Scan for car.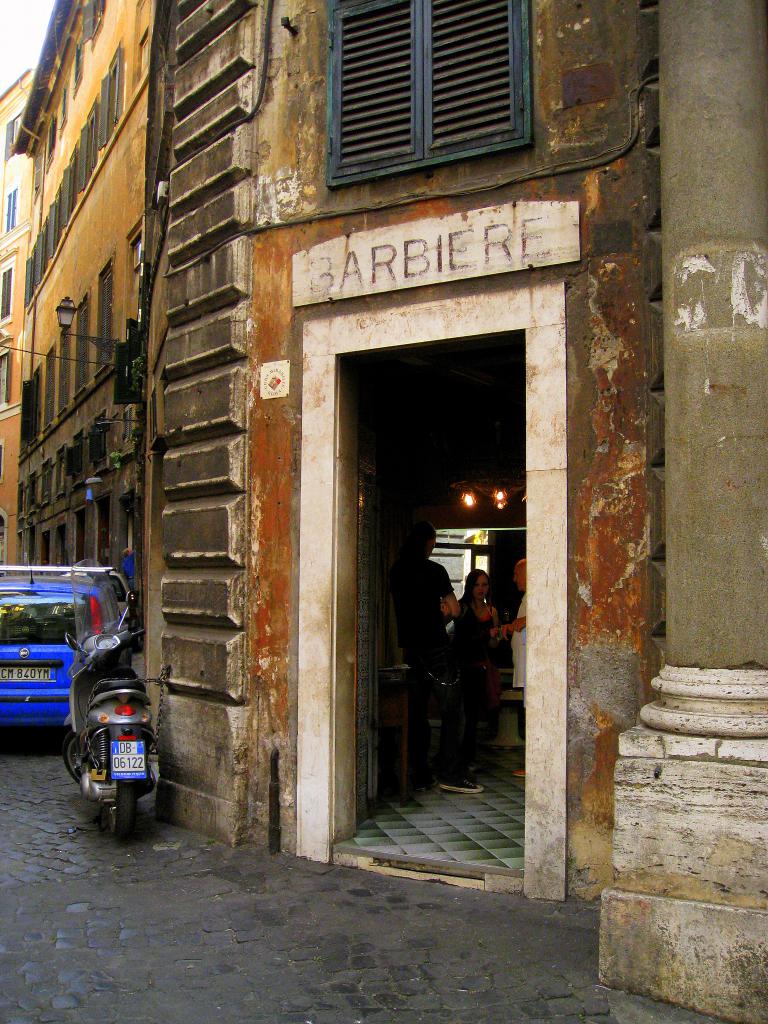
Scan result: l=0, t=566, r=120, b=746.
